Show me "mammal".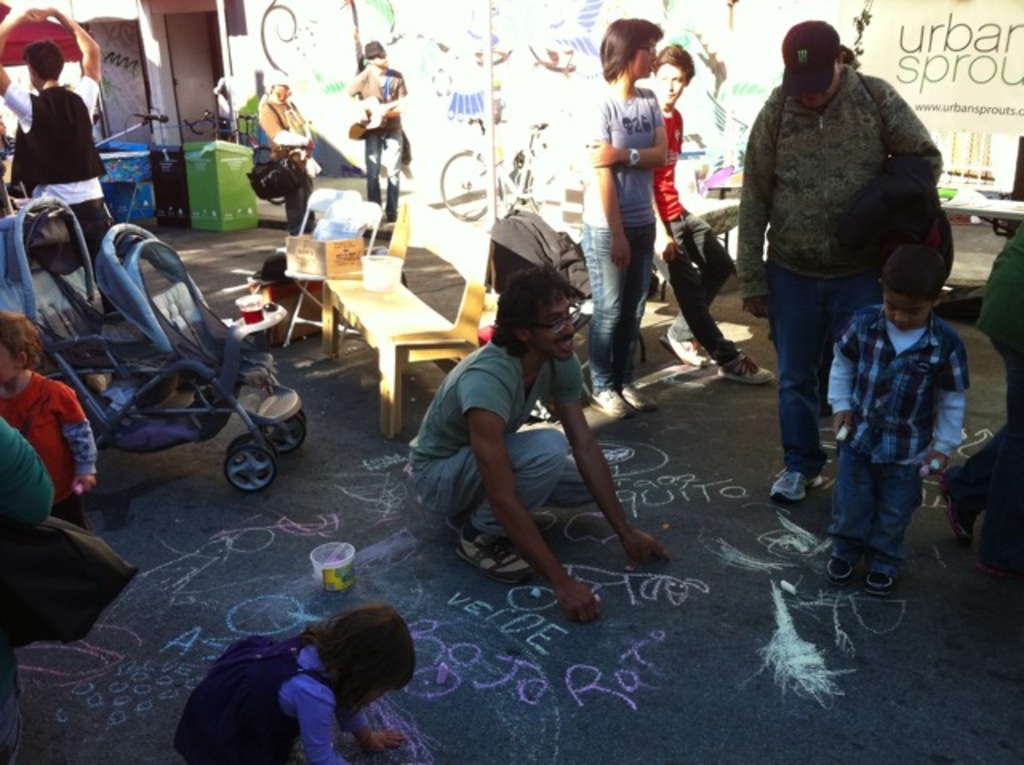
"mammal" is here: 0 307 99 527.
